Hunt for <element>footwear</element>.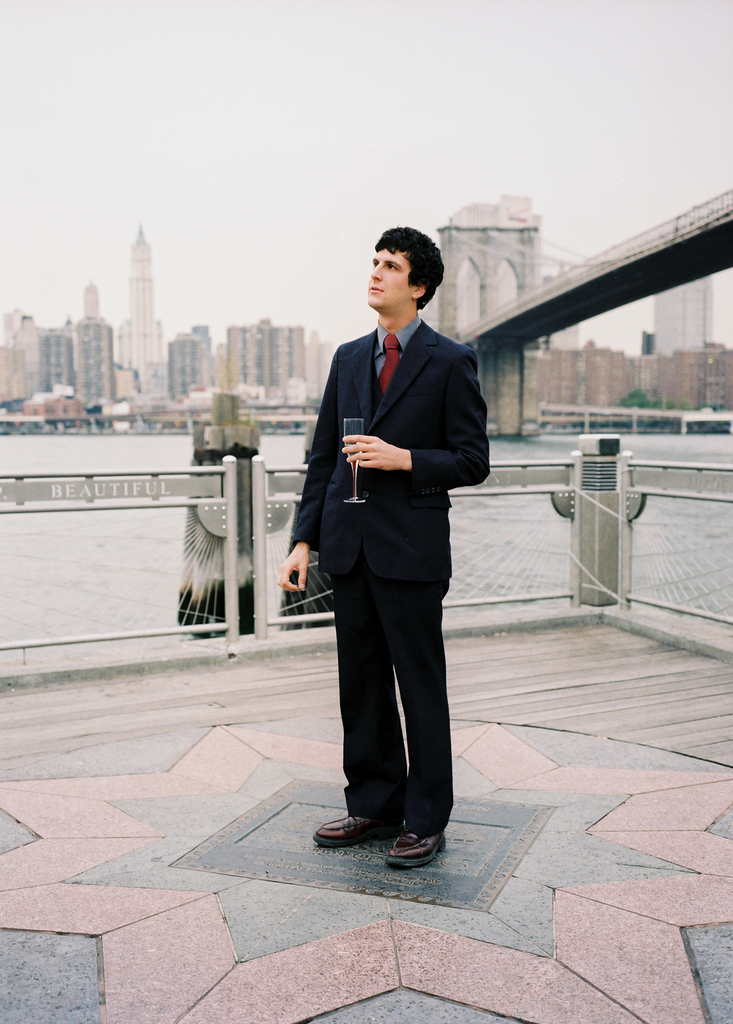
Hunted down at [x1=311, y1=806, x2=394, y2=850].
